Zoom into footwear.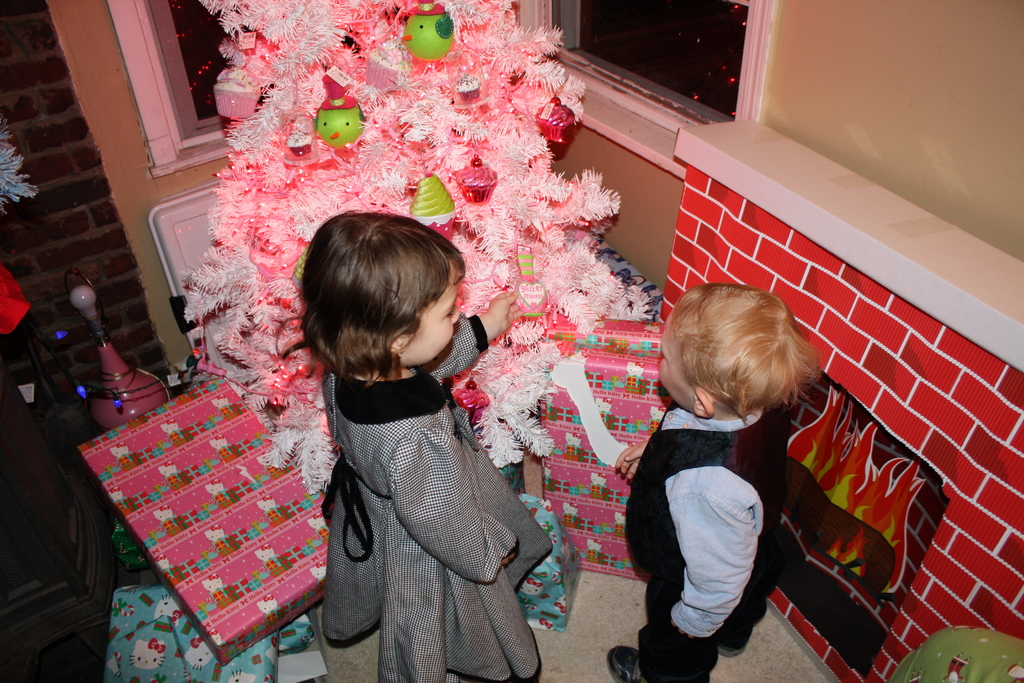
Zoom target: (716, 622, 748, 659).
